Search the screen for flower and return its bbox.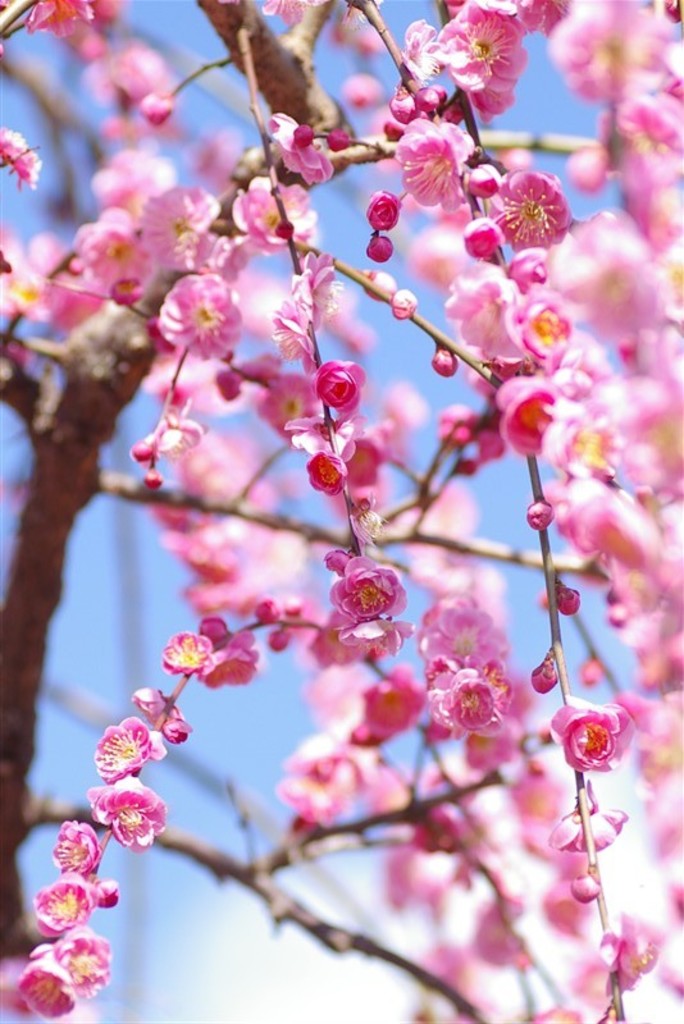
Found: 332, 556, 415, 646.
